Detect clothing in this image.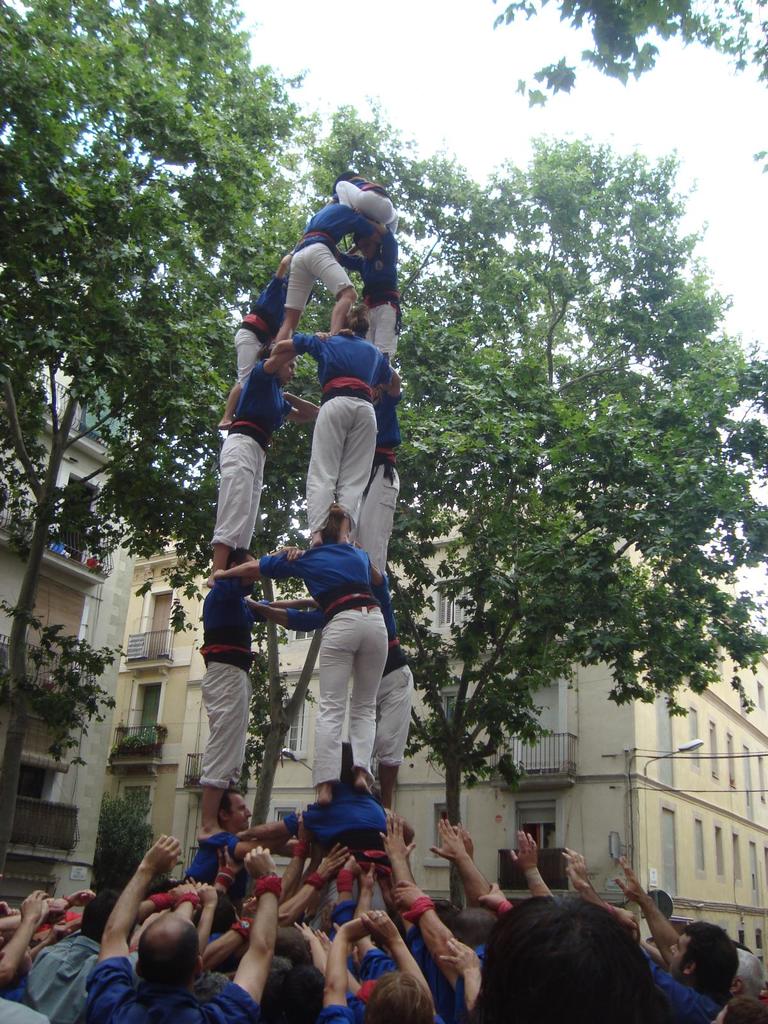
Detection: [288,573,417,769].
